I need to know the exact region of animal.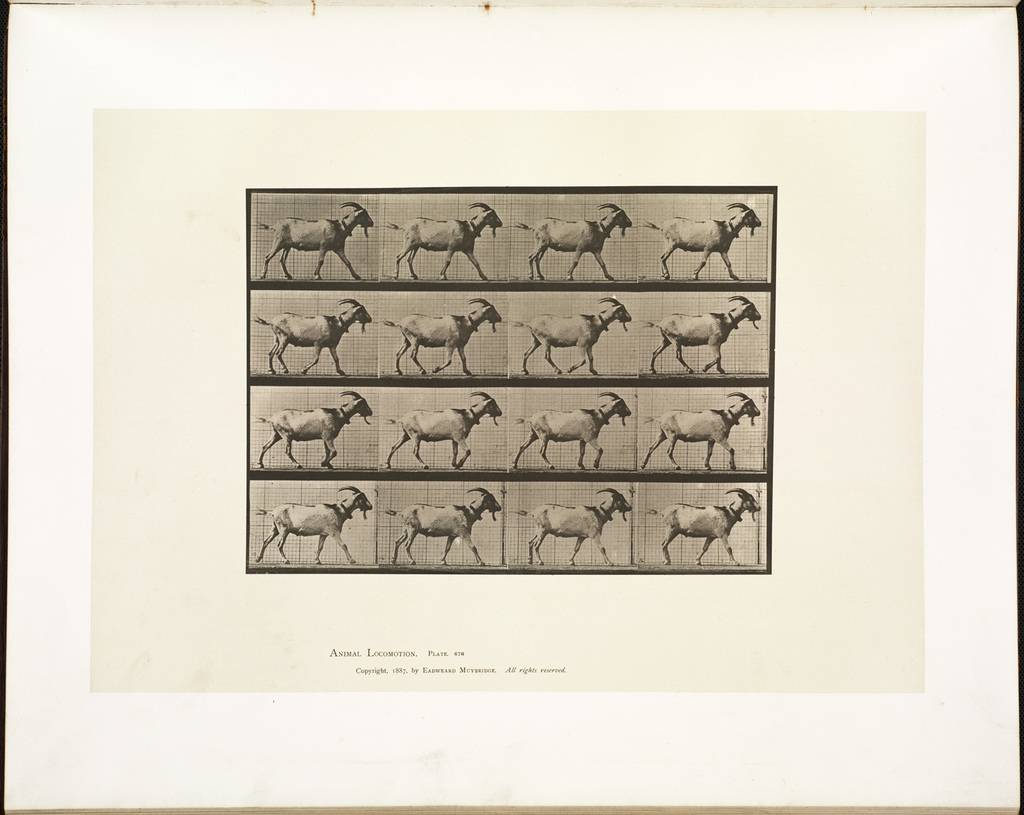
Region: pyautogui.locateOnScreen(380, 390, 511, 472).
